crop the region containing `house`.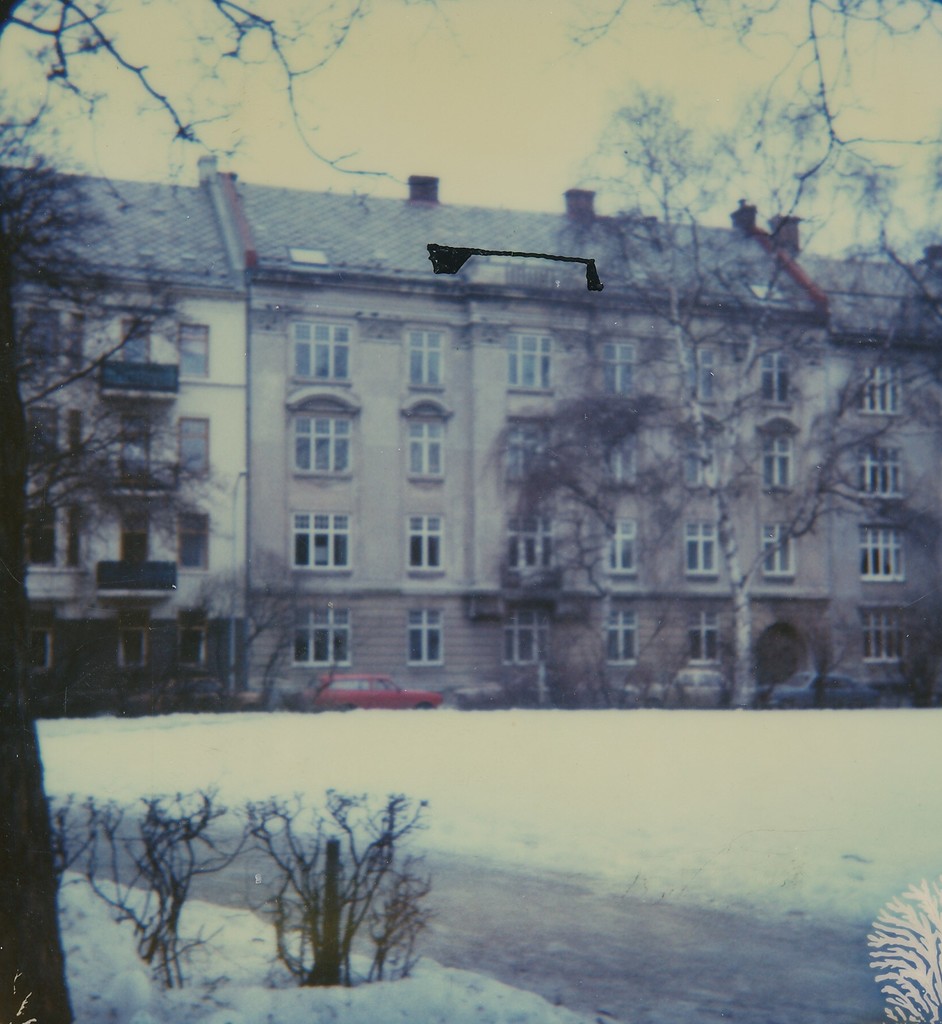
Crop region: x1=1, y1=155, x2=940, y2=712.
